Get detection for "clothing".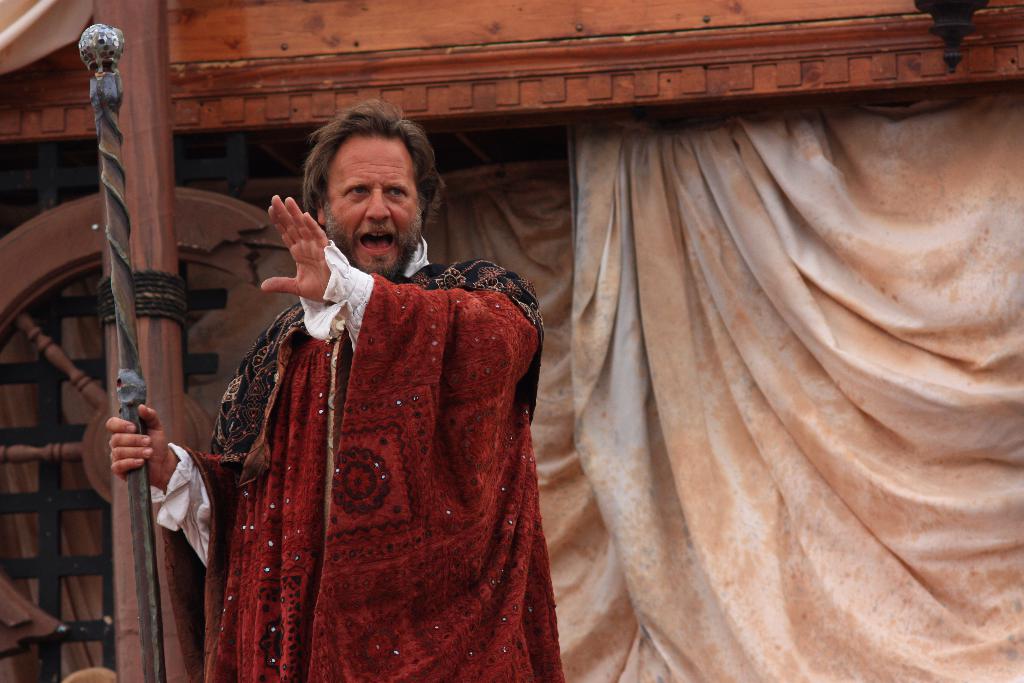
Detection: (199,215,561,675).
